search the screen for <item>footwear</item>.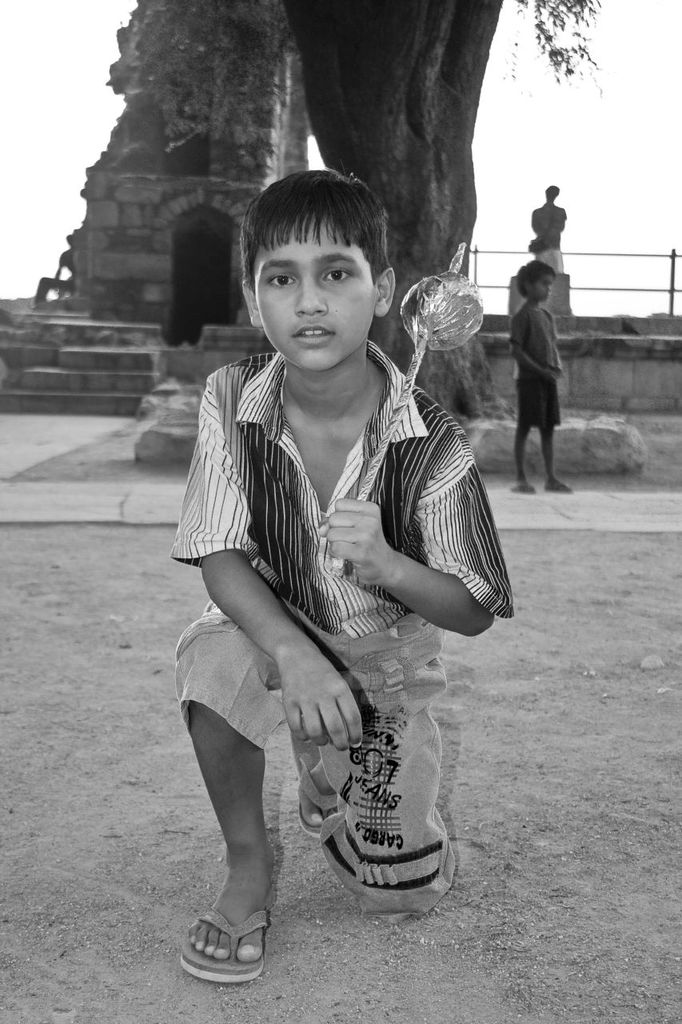
Found at (175,900,271,990).
